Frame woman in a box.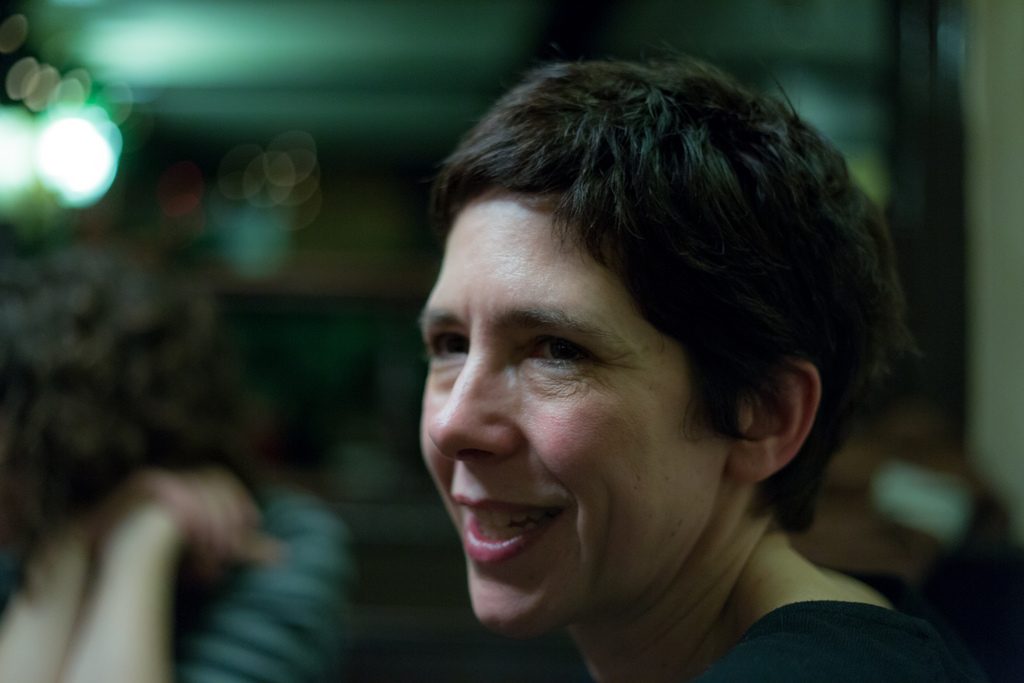
l=304, t=41, r=984, b=682.
